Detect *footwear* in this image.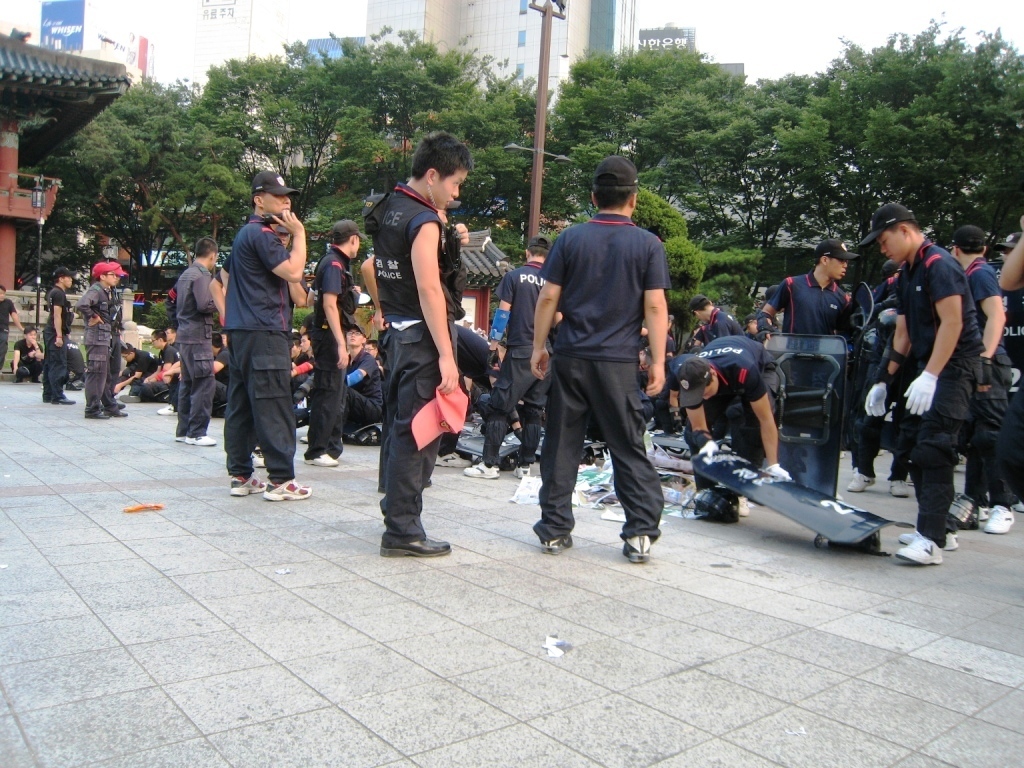
Detection: l=249, t=448, r=269, b=470.
